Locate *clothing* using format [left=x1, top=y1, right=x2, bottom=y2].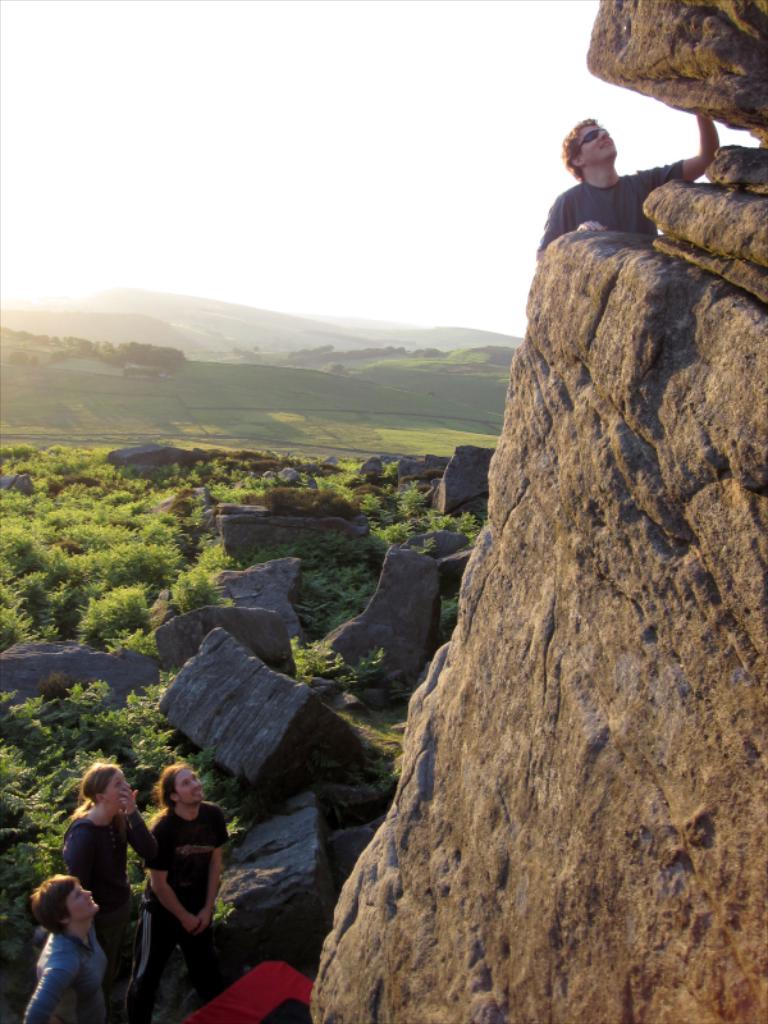
[left=547, top=140, right=658, bottom=238].
